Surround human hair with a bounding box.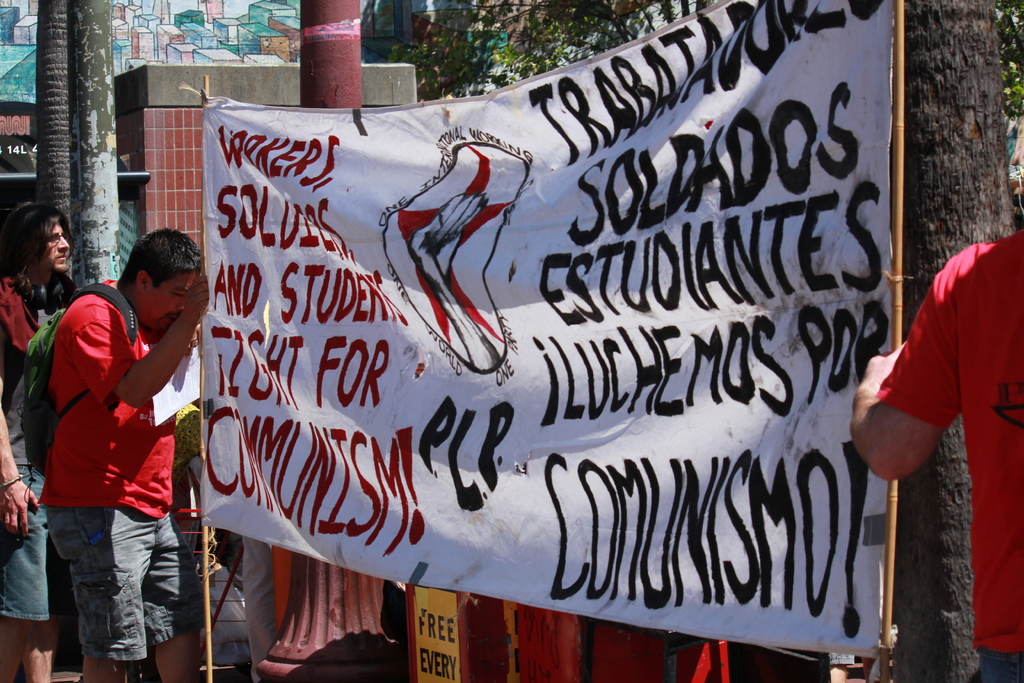
(5,206,68,295).
